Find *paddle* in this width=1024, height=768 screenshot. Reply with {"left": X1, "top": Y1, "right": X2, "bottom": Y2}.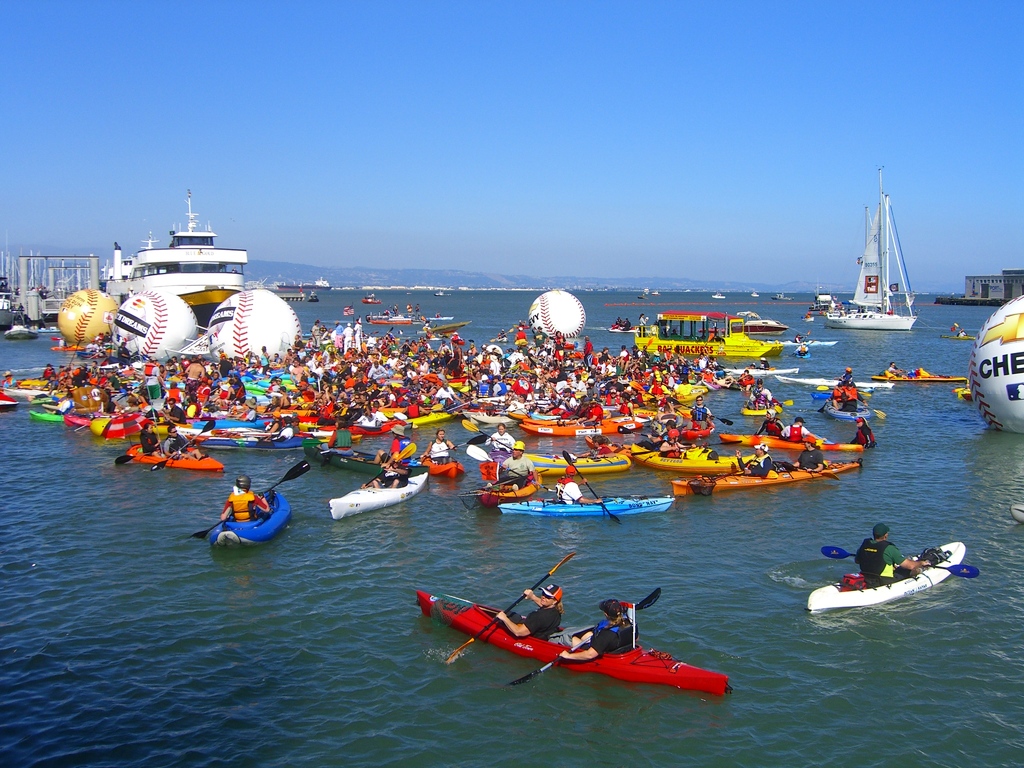
{"left": 448, "top": 398, "right": 477, "bottom": 414}.
